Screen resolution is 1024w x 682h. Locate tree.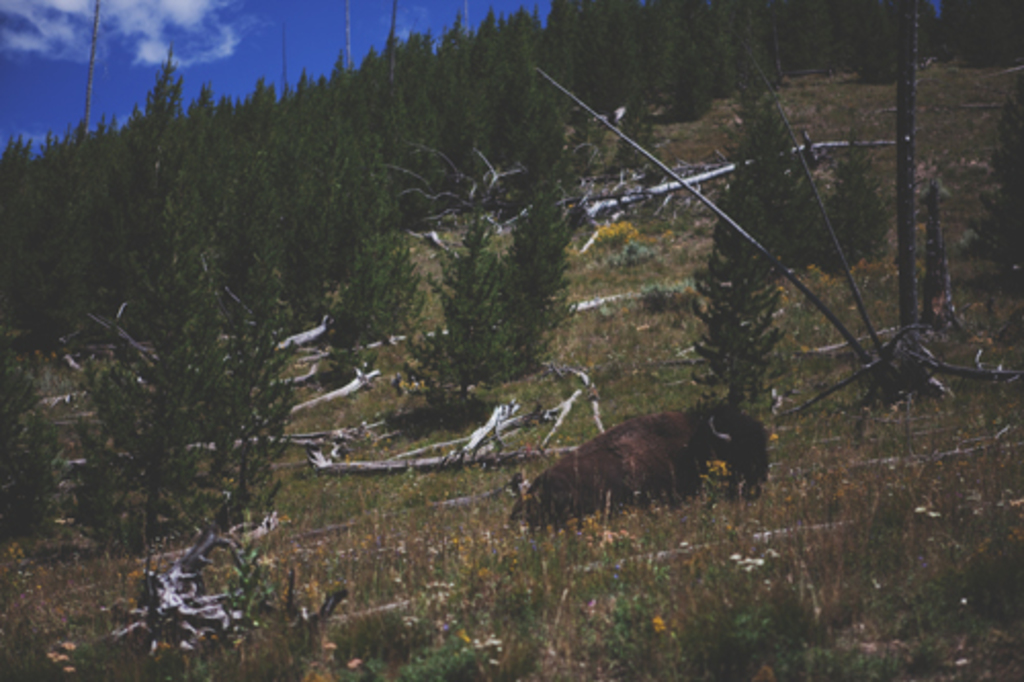
bbox=[696, 90, 786, 410].
